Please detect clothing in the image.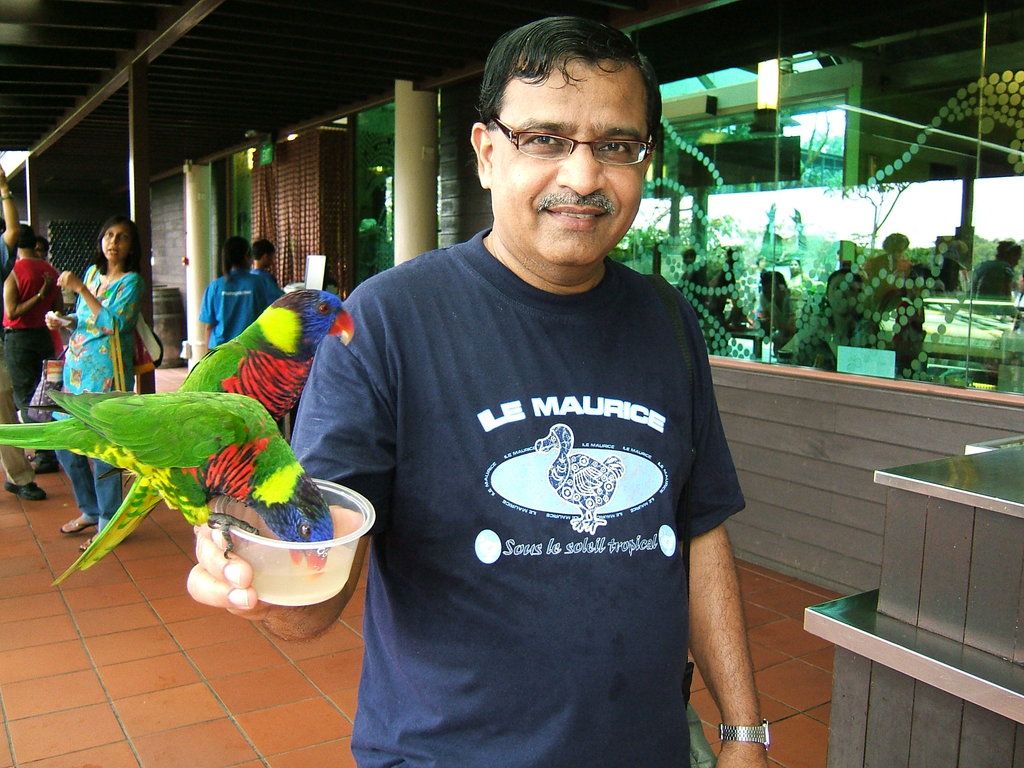
<bbox>301, 224, 757, 767</bbox>.
